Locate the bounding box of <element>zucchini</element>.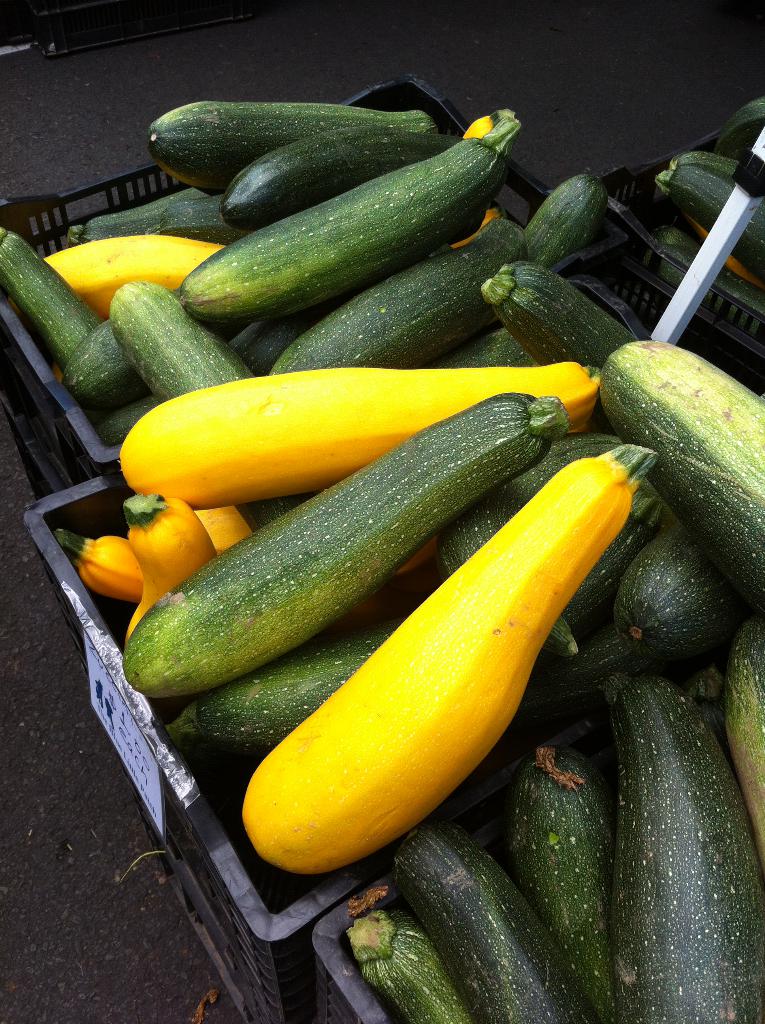
Bounding box: [left=0, top=220, right=109, bottom=374].
